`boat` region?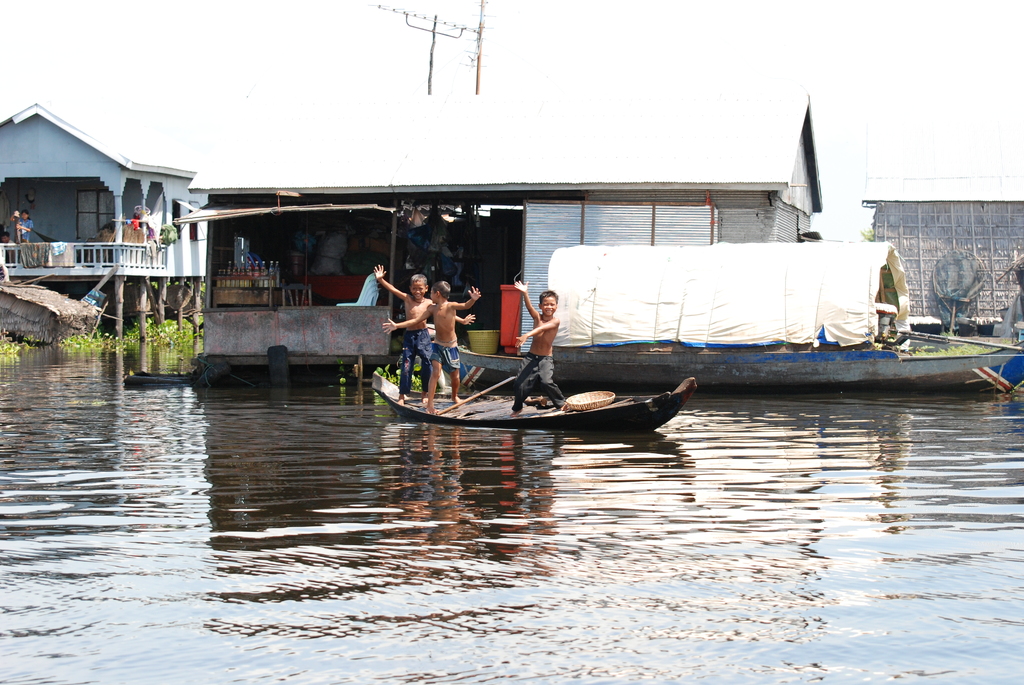
select_region(367, 368, 698, 438)
